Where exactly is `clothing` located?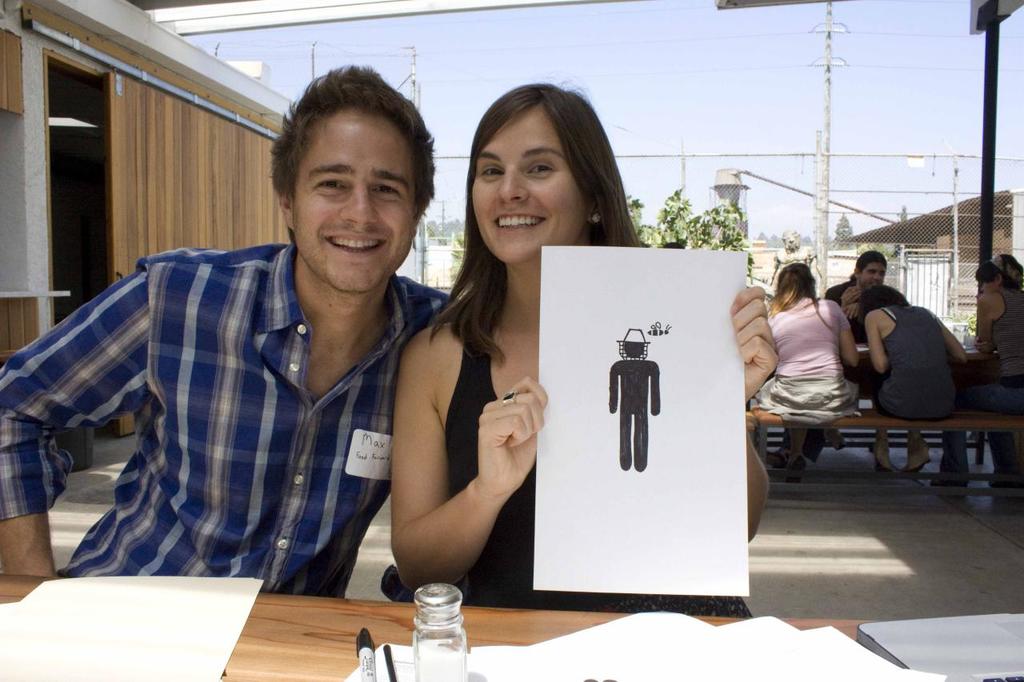
Its bounding box is {"x1": 769, "y1": 295, "x2": 848, "y2": 411}.
